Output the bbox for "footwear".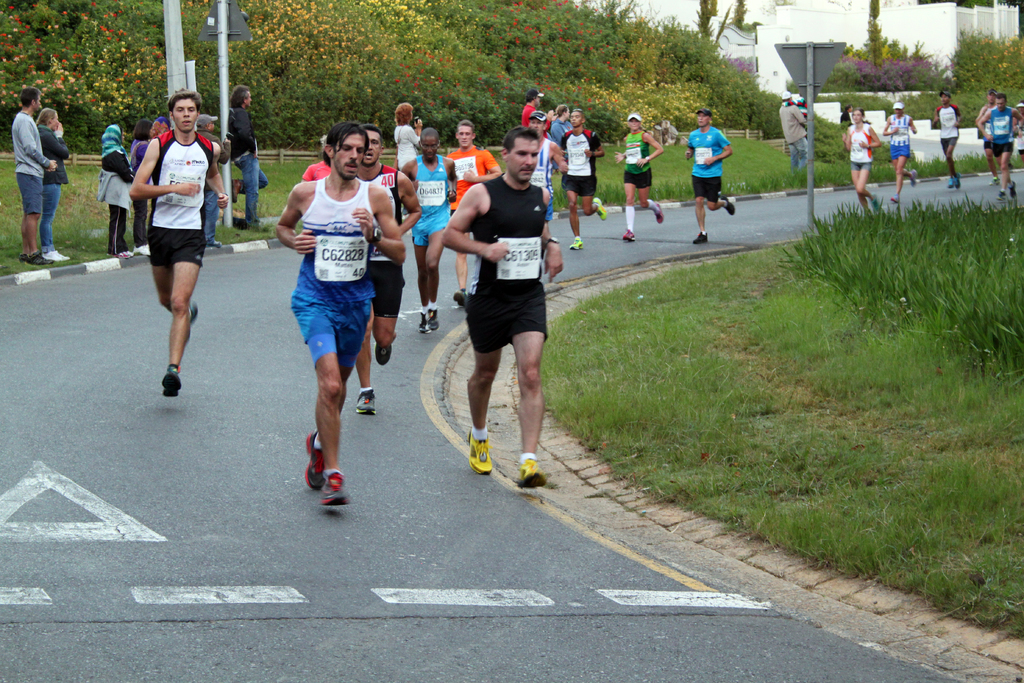
x1=110, y1=251, x2=127, y2=260.
